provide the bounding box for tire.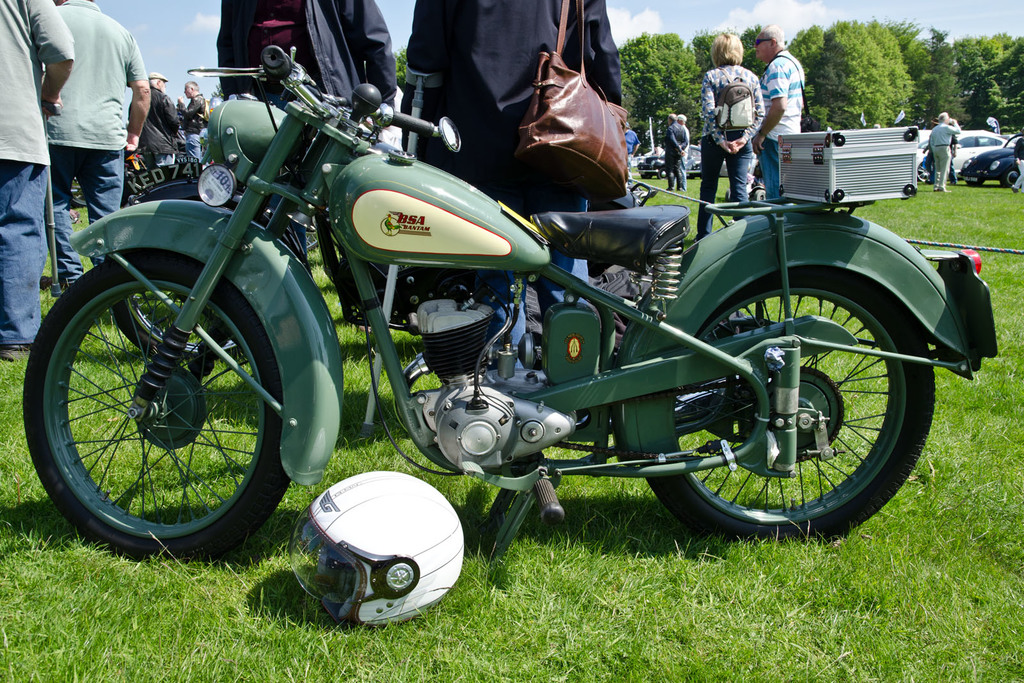
<bbox>968, 178, 985, 186</bbox>.
